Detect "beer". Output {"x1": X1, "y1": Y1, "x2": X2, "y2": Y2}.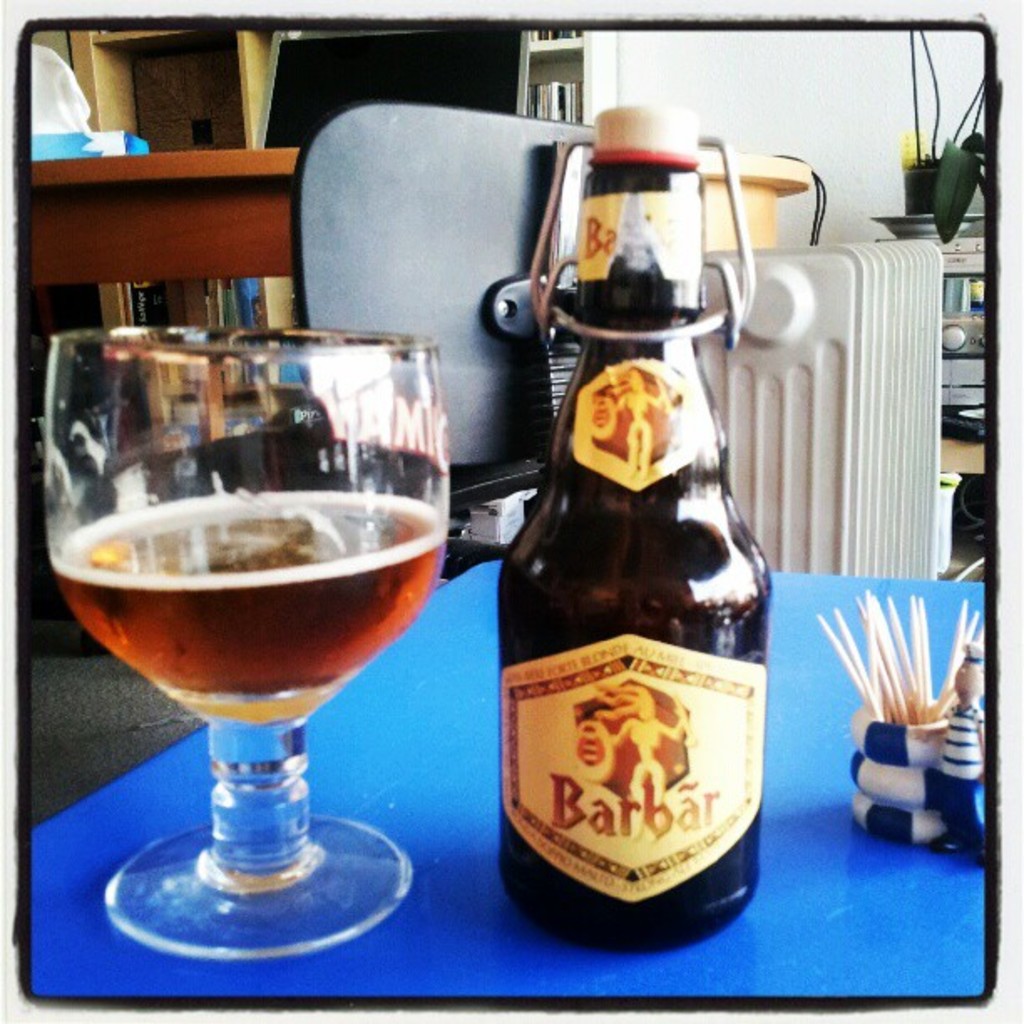
{"x1": 509, "y1": 92, "x2": 773, "y2": 980}.
